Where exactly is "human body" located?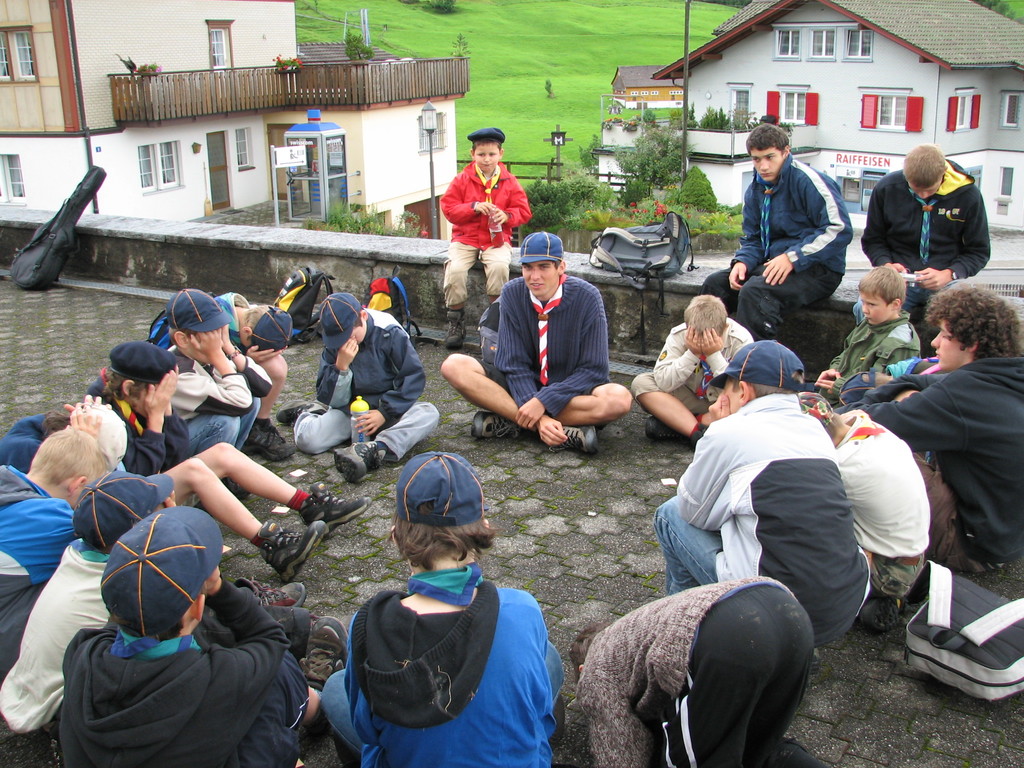
Its bounding box is pyautogui.locateOnScreen(36, 479, 317, 758).
